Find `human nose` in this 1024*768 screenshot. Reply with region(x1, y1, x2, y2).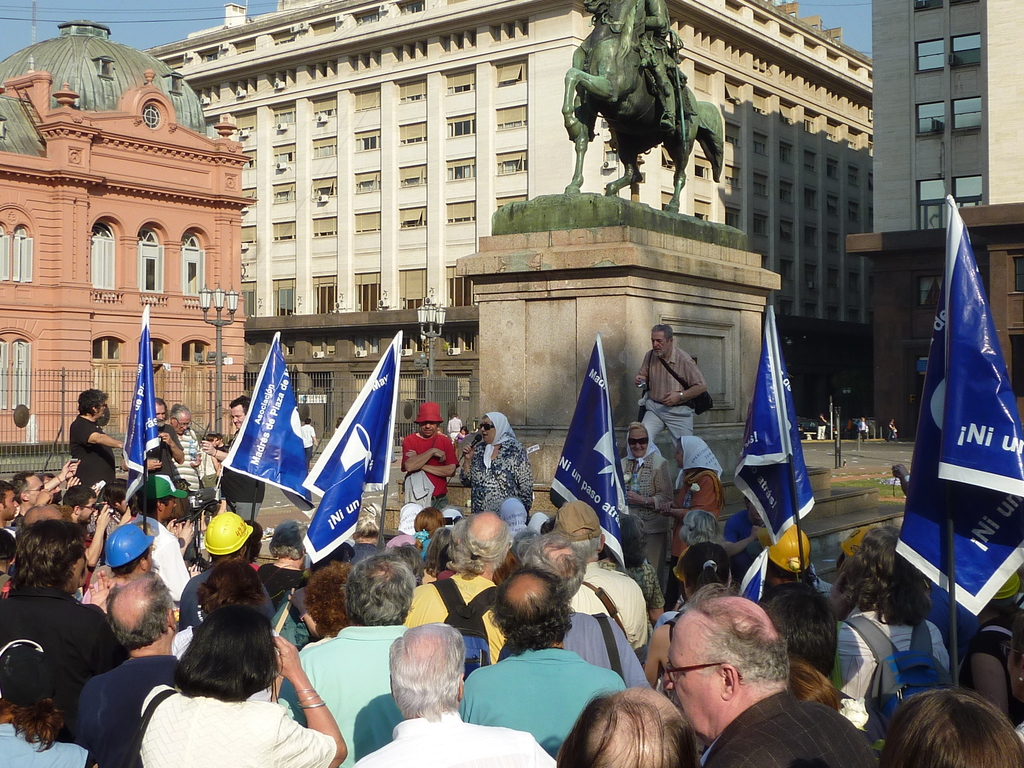
region(159, 413, 161, 421).
